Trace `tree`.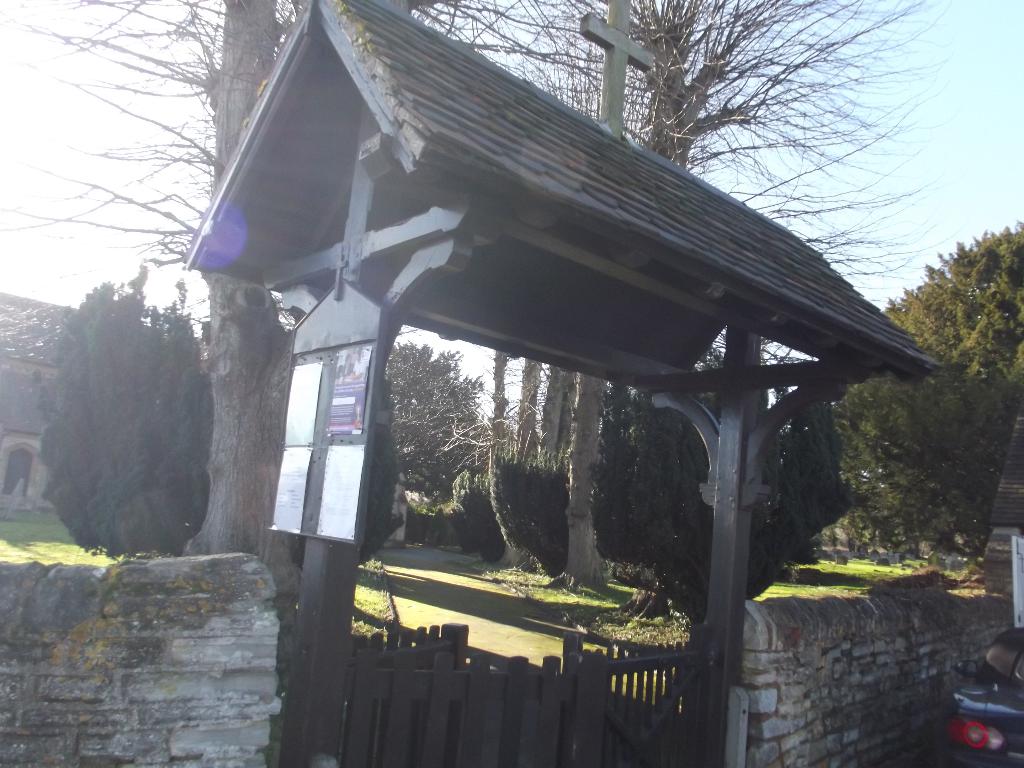
Traced to [382, 340, 493, 558].
